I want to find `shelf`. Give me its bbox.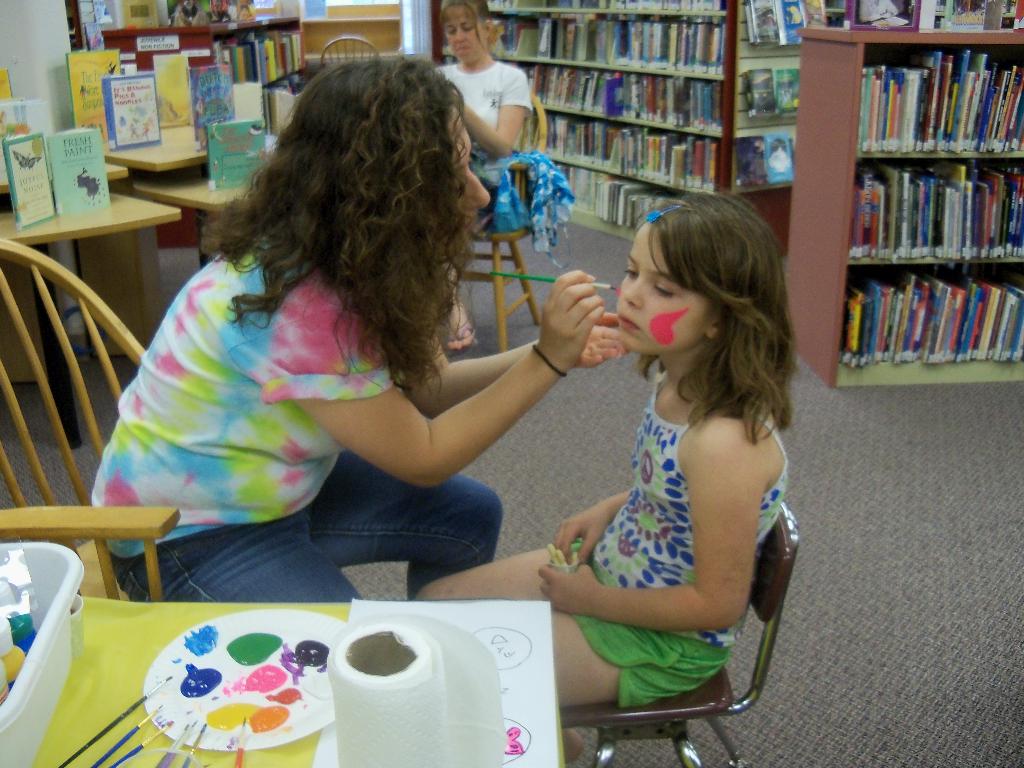
Rect(467, 0, 731, 24).
